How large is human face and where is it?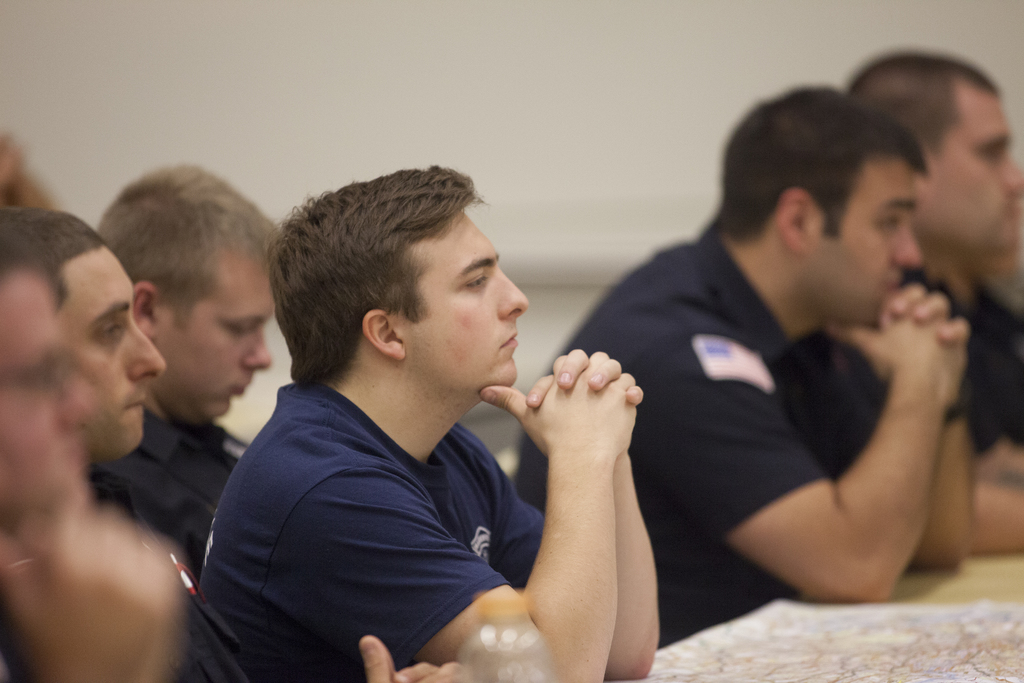
Bounding box: Rect(67, 251, 172, 466).
